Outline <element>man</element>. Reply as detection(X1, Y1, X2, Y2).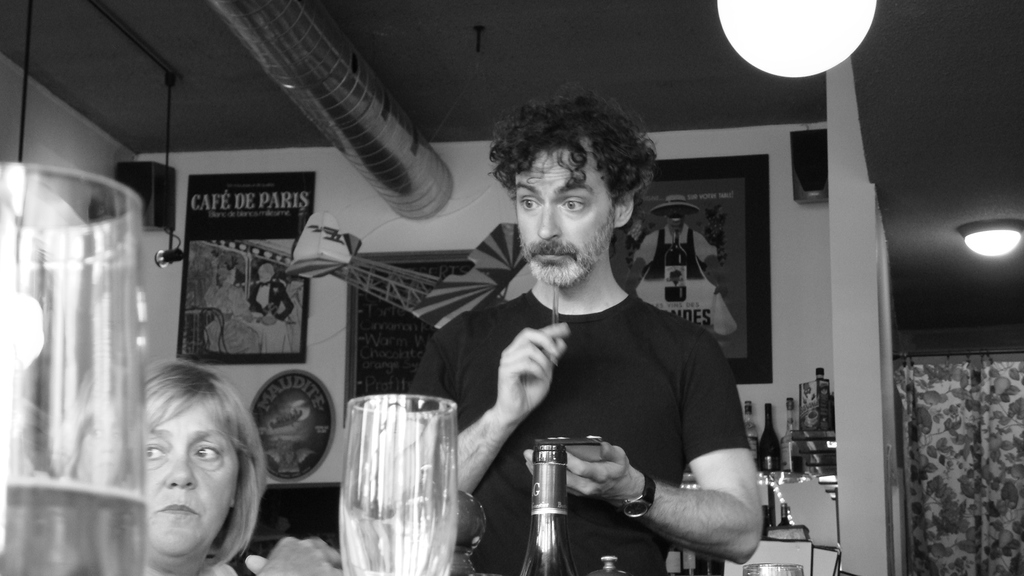
detection(391, 113, 777, 557).
